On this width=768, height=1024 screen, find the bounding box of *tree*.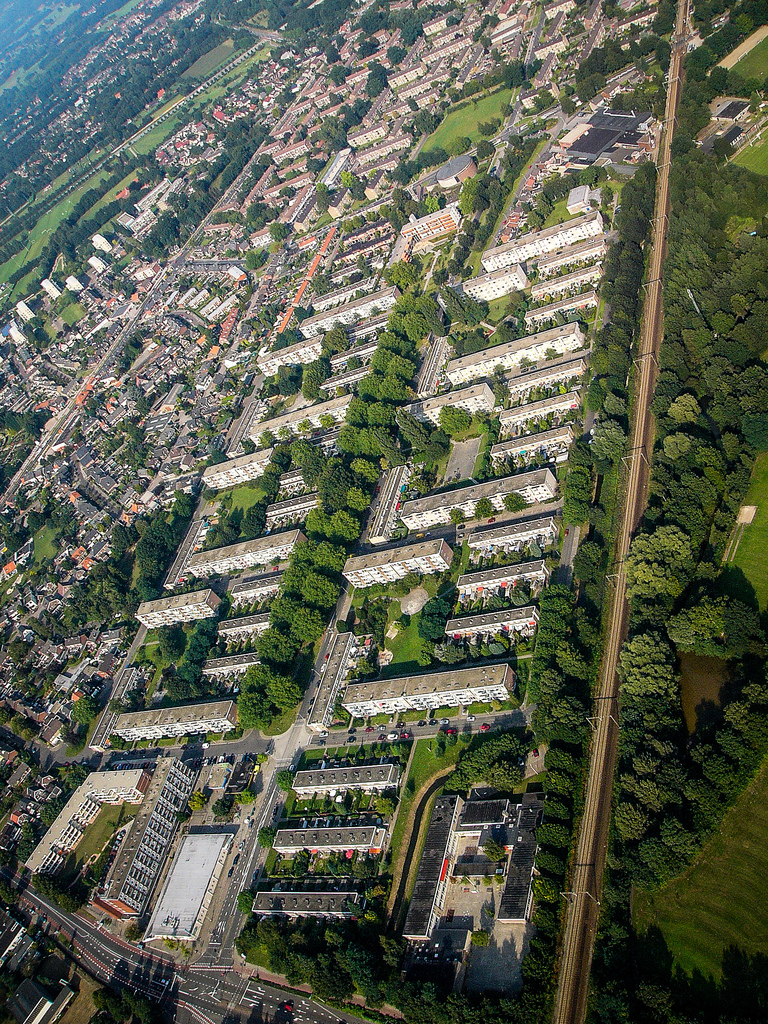
Bounding box: (476,136,493,161).
